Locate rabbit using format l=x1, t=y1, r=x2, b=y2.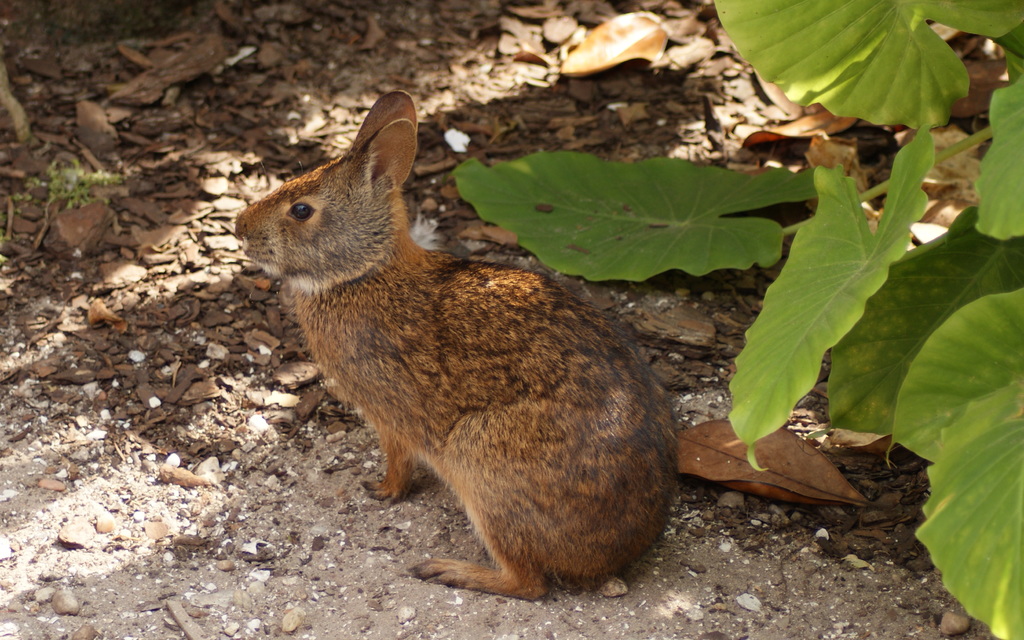
l=225, t=94, r=682, b=600.
